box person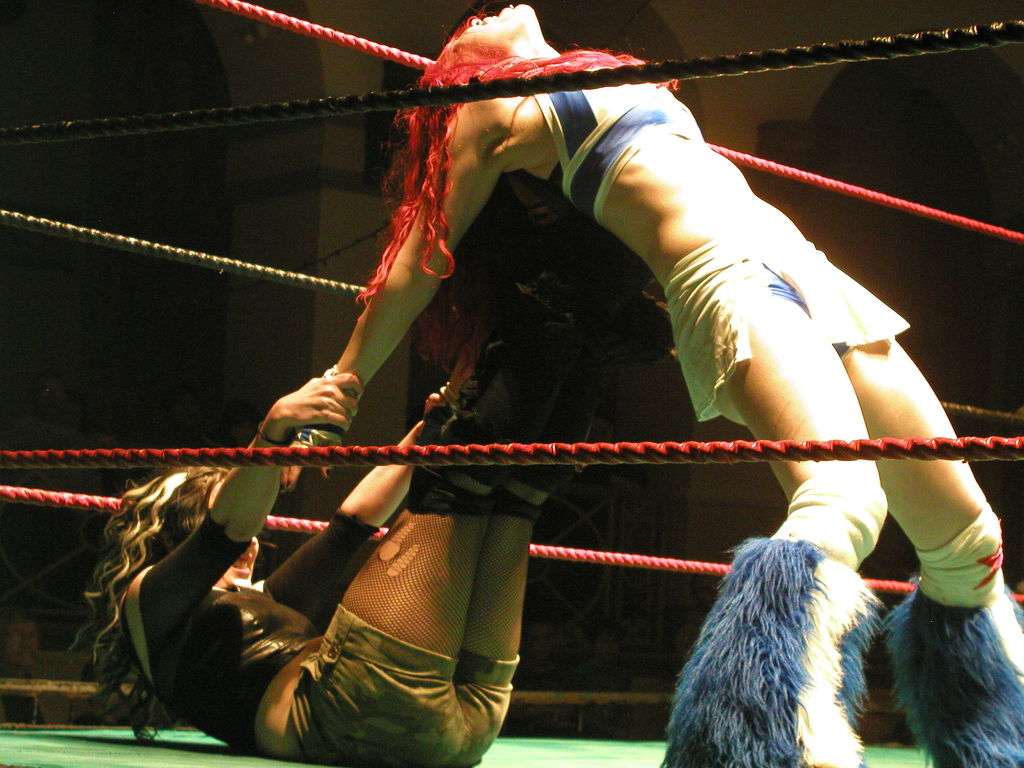
region(685, 574, 722, 655)
